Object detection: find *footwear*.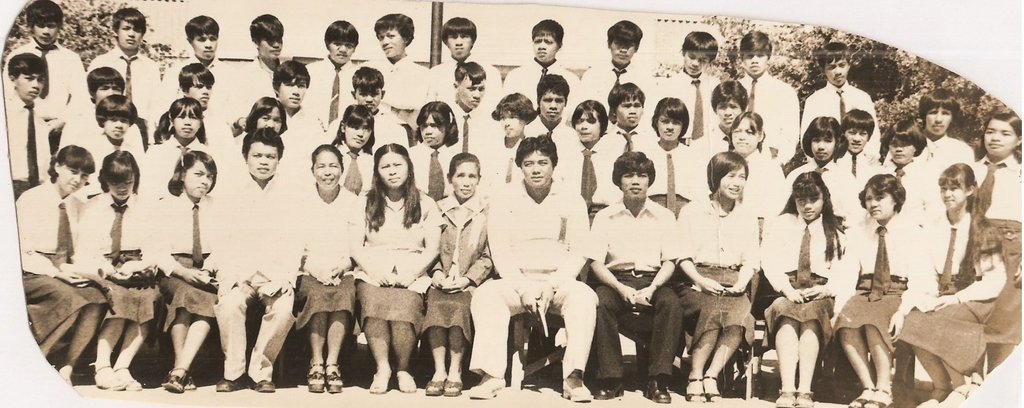
[left=327, top=361, right=344, bottom=390].
